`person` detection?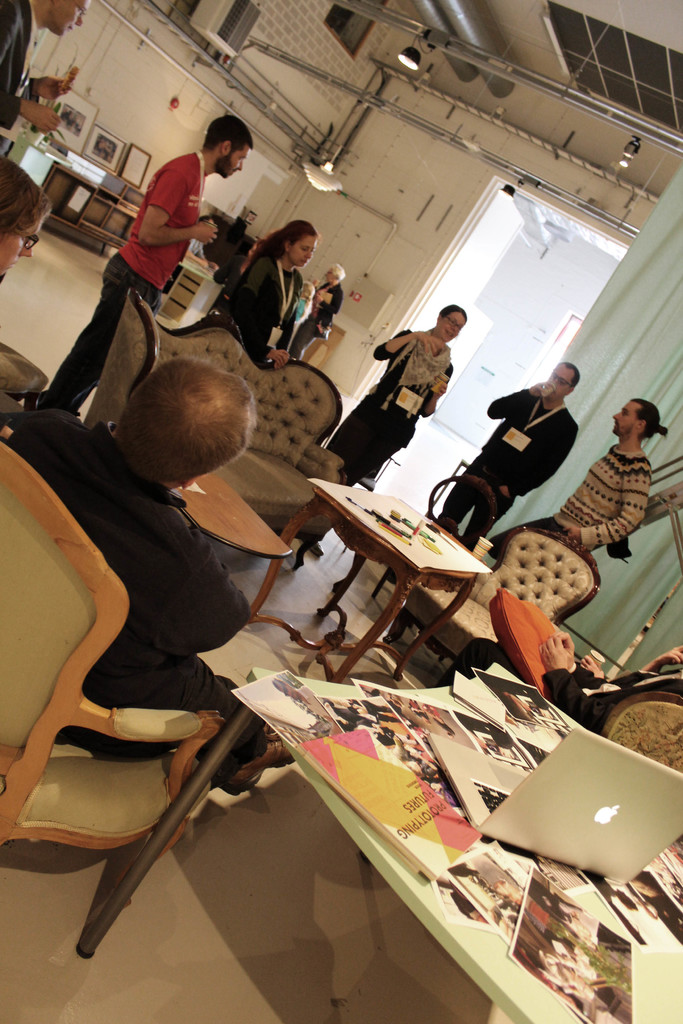
l=274, t=262, r=346, b=371
